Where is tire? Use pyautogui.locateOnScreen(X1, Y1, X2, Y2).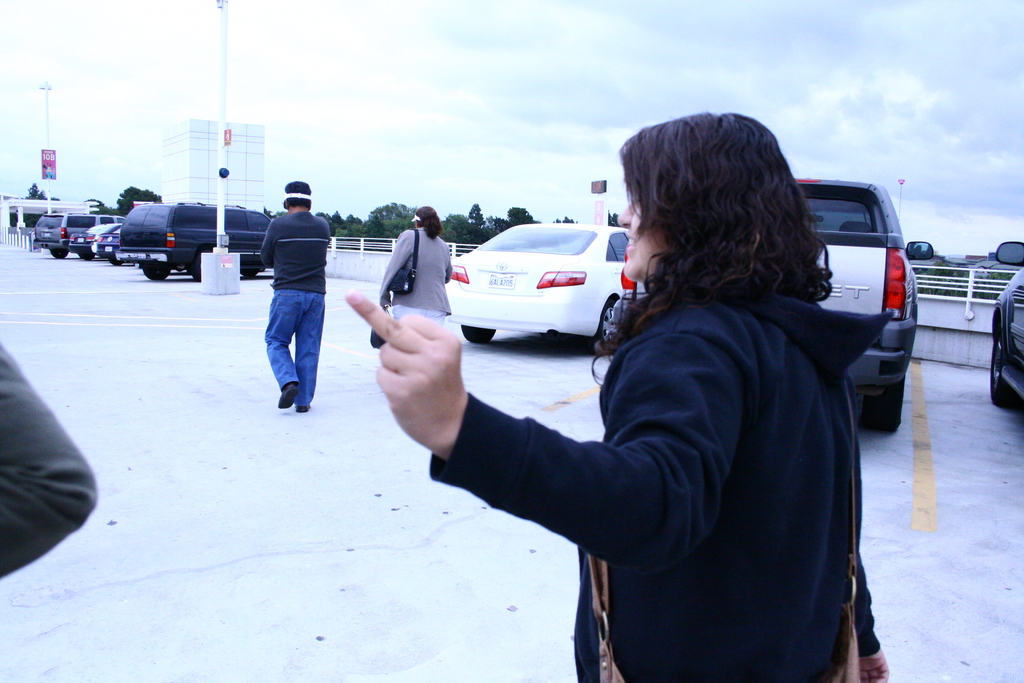
pyautogui.locateOnScreen(241, 268, 259, 281).
